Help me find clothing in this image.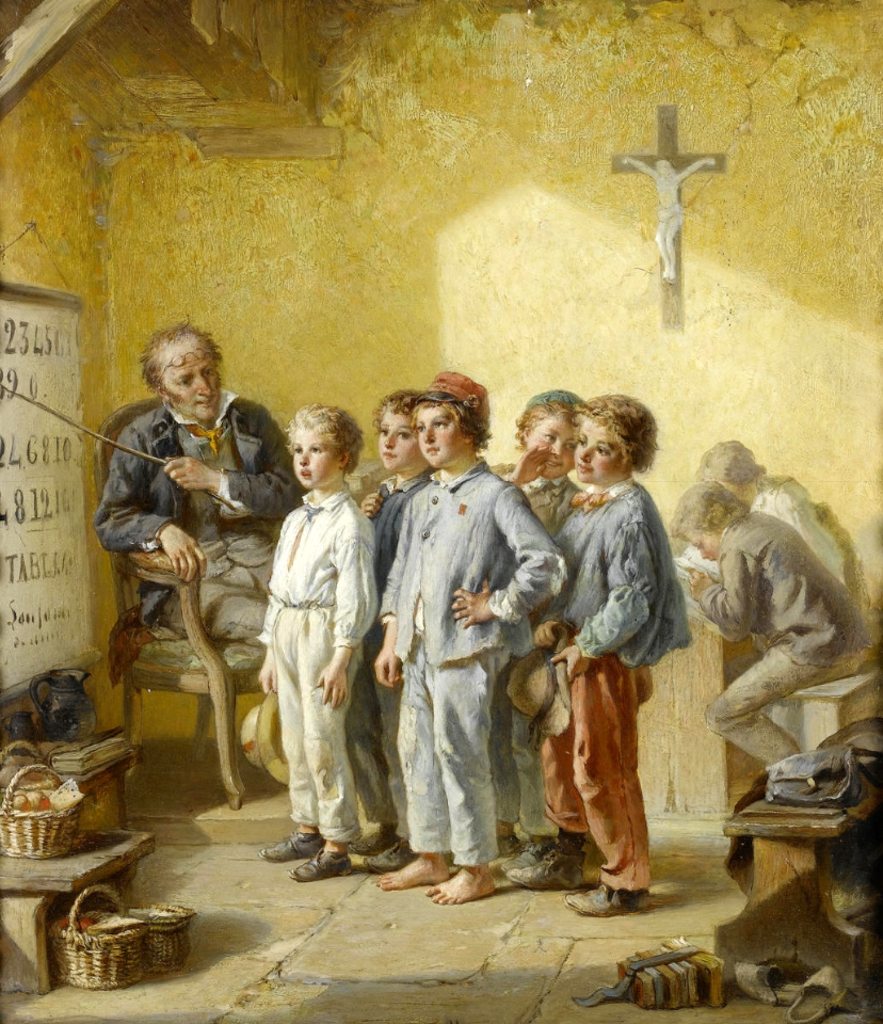
Found it: [407, 659, 508, 867].
